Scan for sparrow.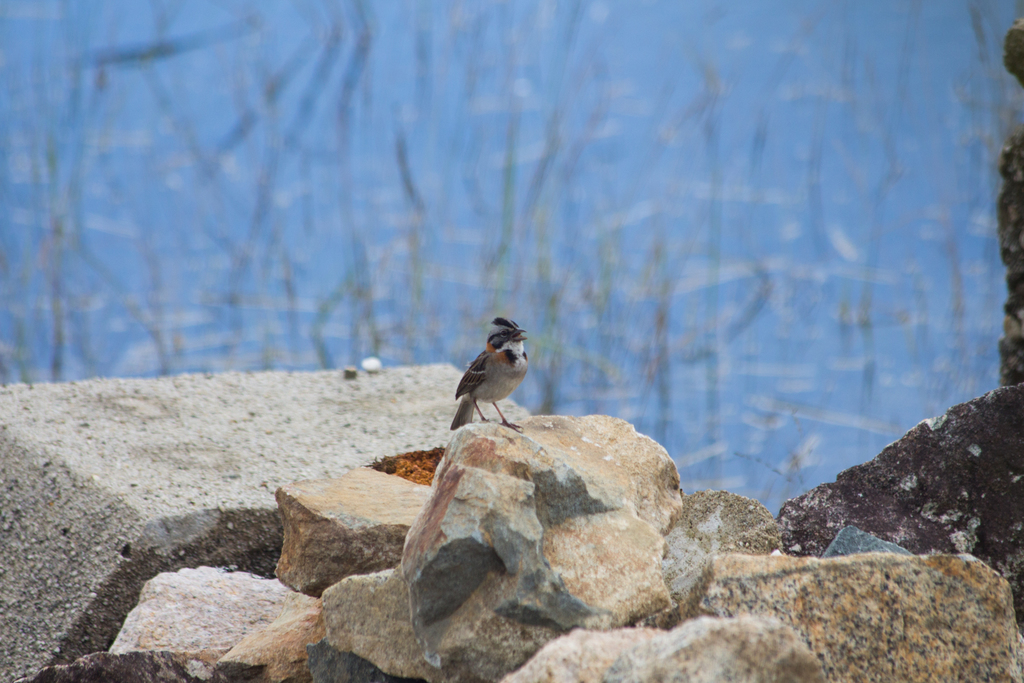
Scan result: <box>449,314,533,428</box>.
